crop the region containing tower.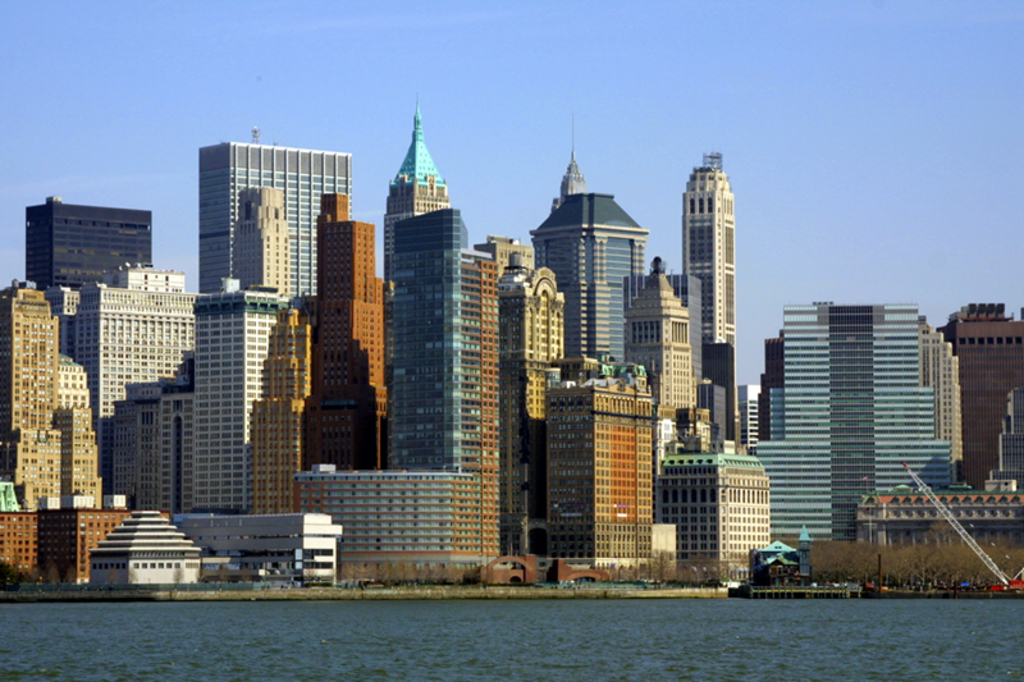
Crop region: [x1=307, y1=193, x2=383, y2=470].
